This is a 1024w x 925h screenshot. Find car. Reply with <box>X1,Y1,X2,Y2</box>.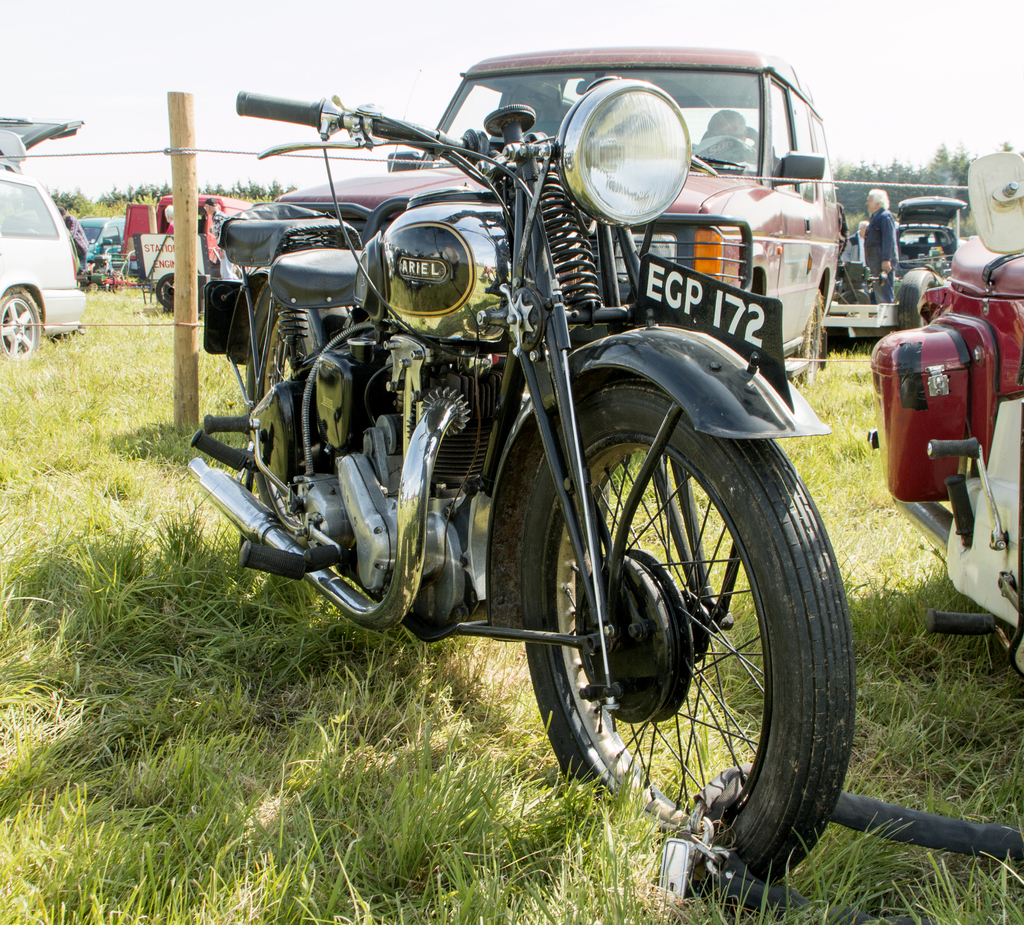
<box>0,156,90,340</box>.
